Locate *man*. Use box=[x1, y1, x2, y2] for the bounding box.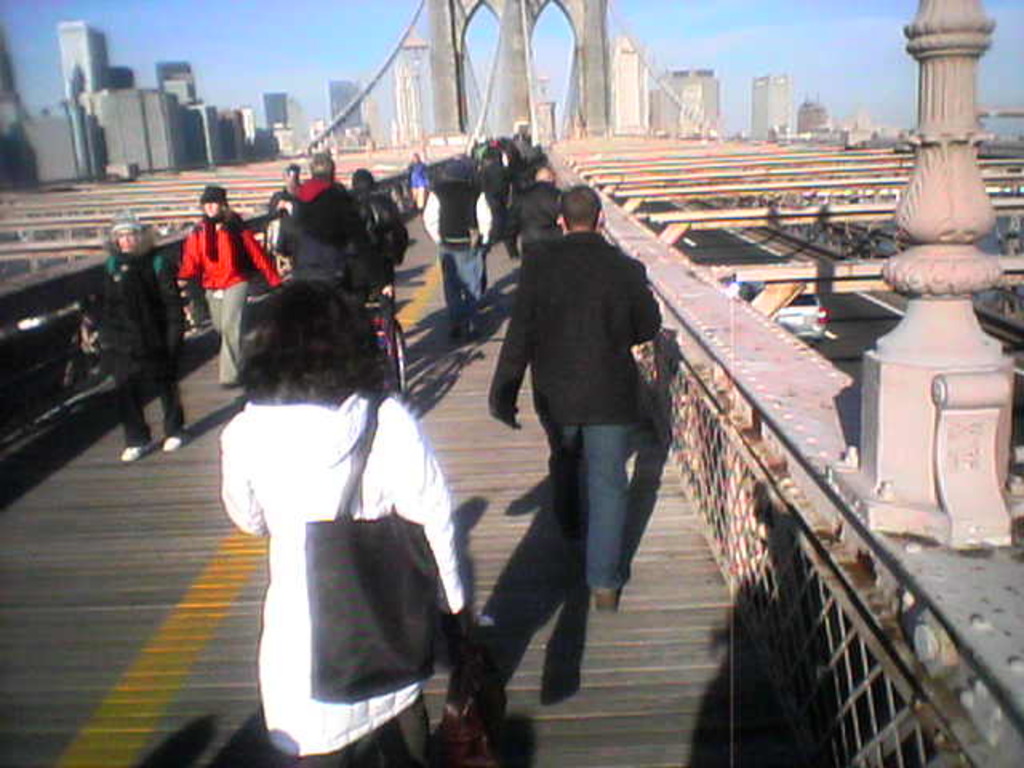
box=[419, 157, 496, 342].
